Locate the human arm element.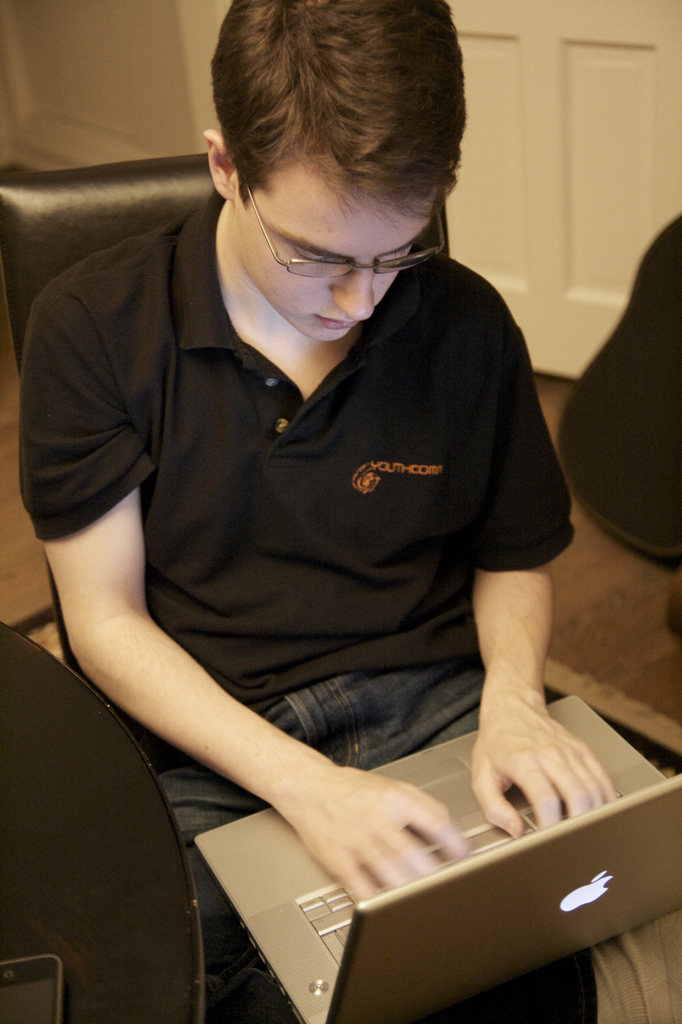
Element bbox: box=[37, 481, 466, 903].
